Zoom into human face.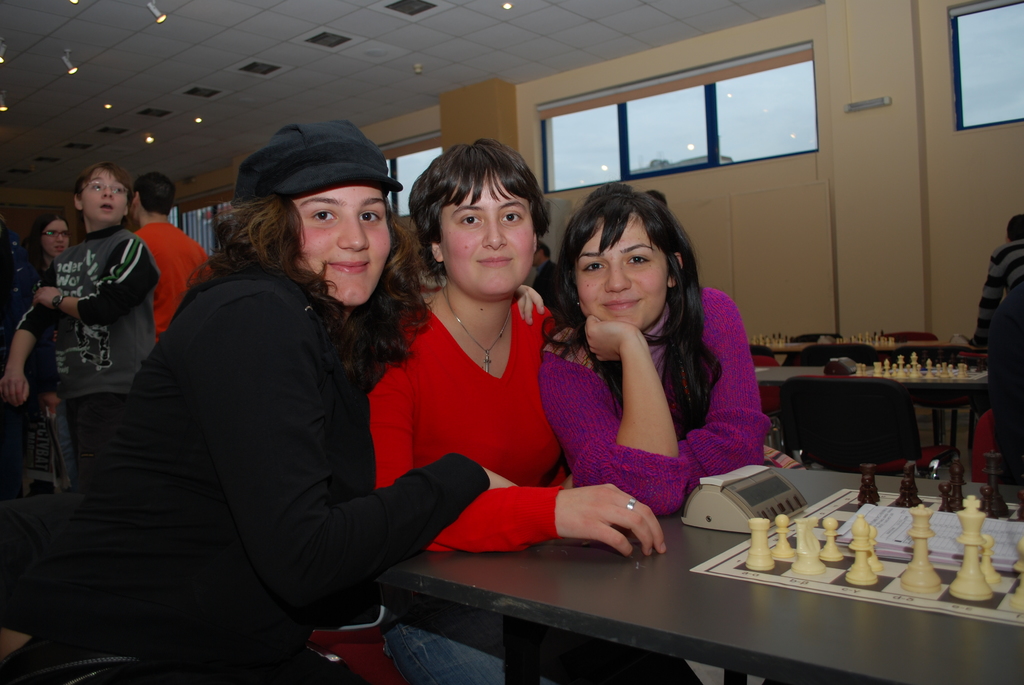
Zoom target: Rect(44, 224, 68, 255).
